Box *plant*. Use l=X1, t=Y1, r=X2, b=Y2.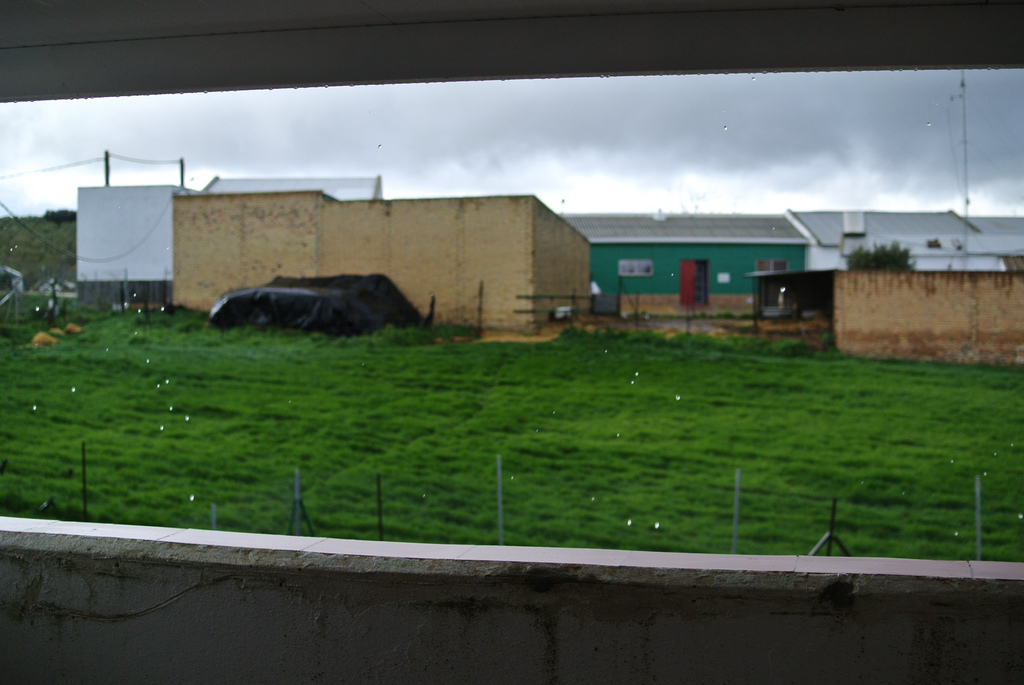
l=847, t=239, r=913, b=270.
